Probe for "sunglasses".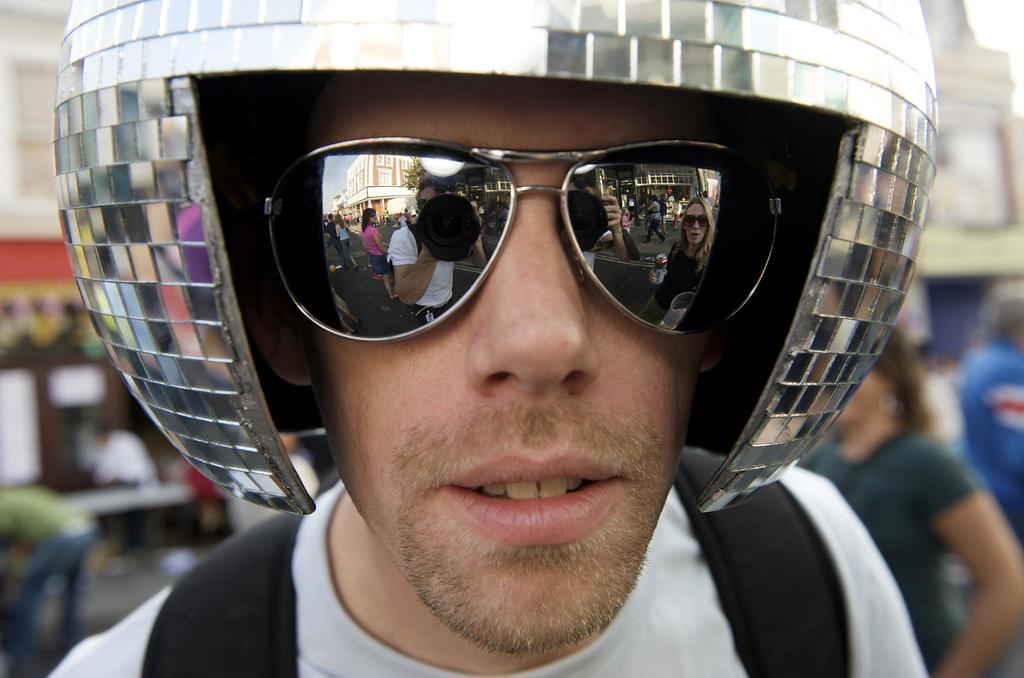
Probe result: locate(262, 138, 788, 339).
